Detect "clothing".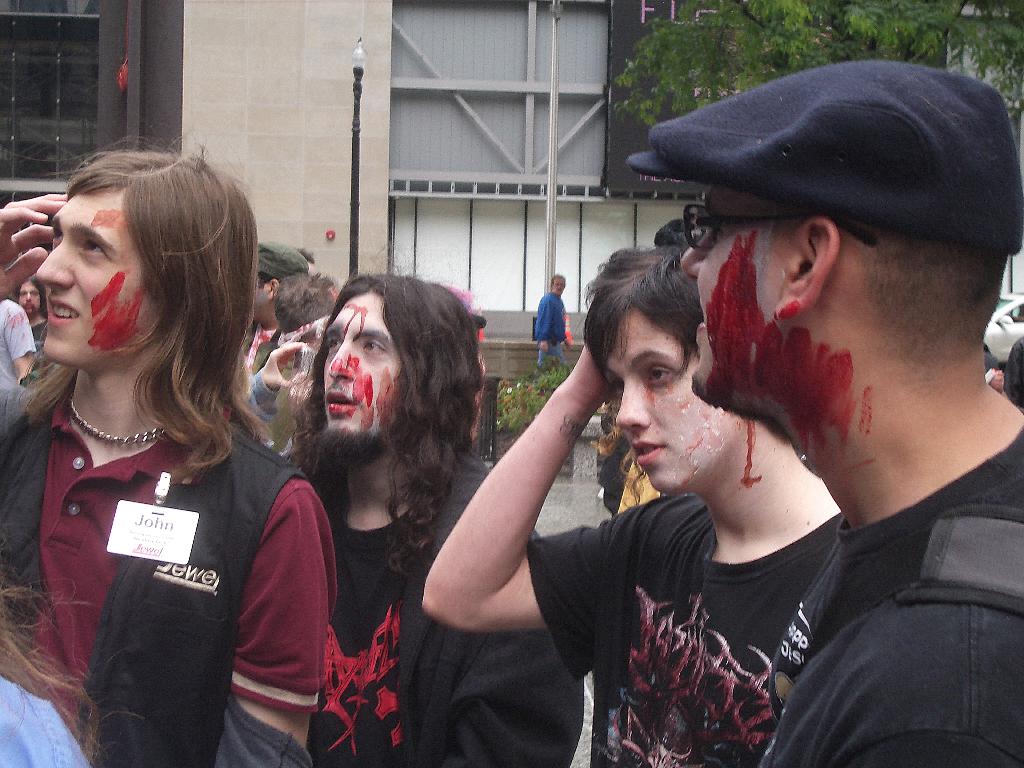
Detected at region(31, 321, 53, 364).
